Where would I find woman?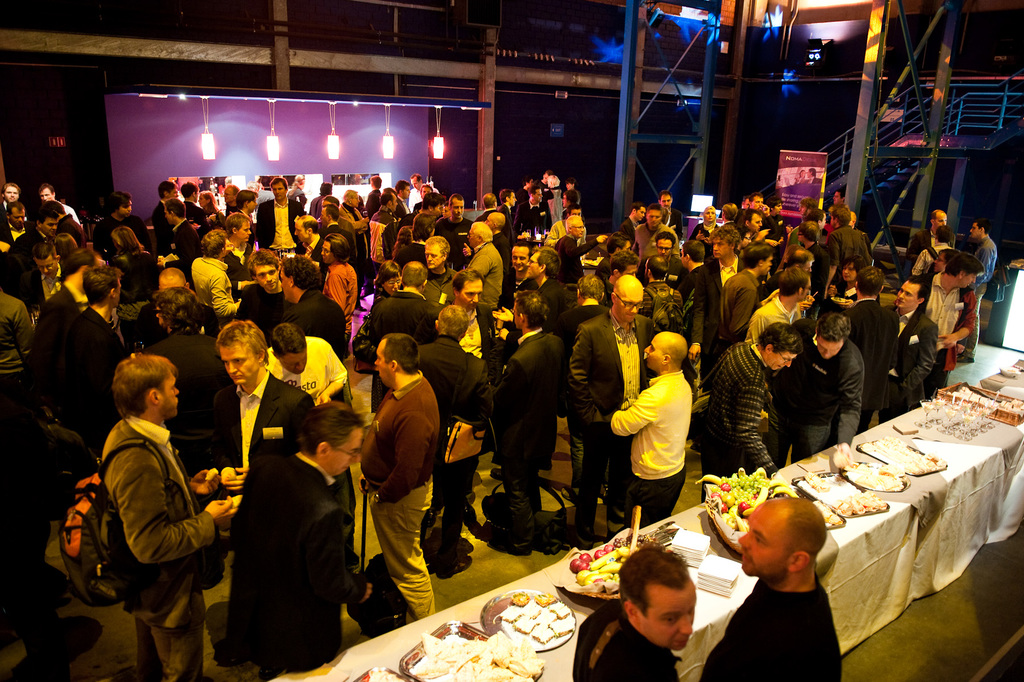
At [x1=687, y1=202, x2=721, y2=256].
